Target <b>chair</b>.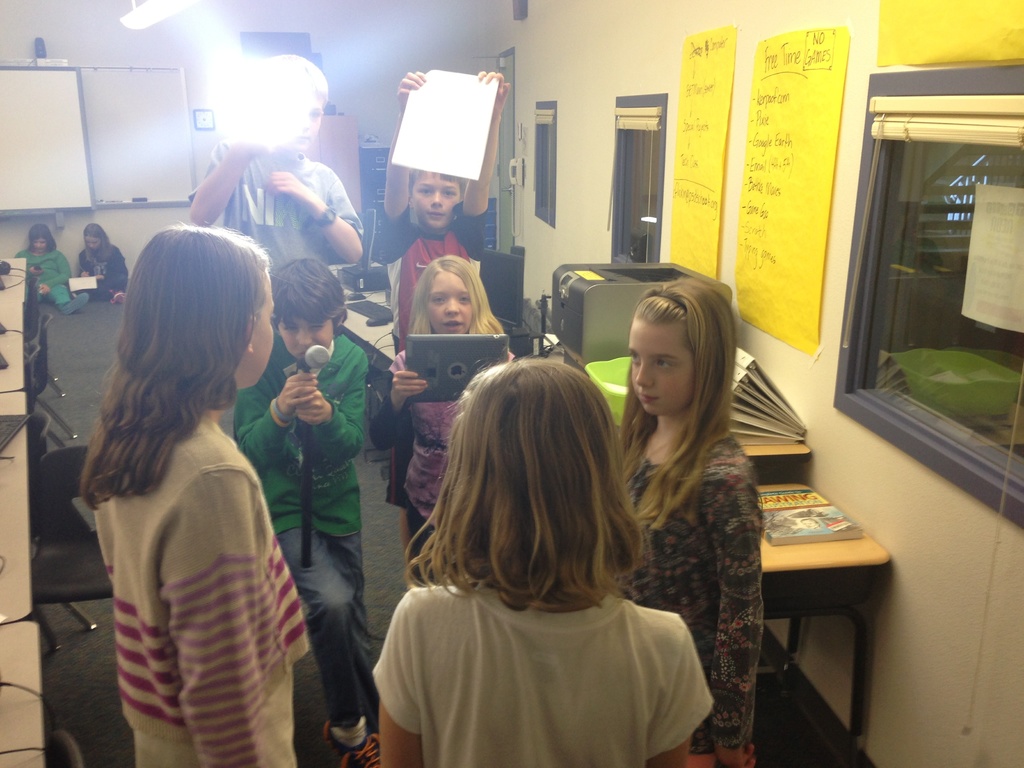
Target region: [28, 448, 116, 653].
